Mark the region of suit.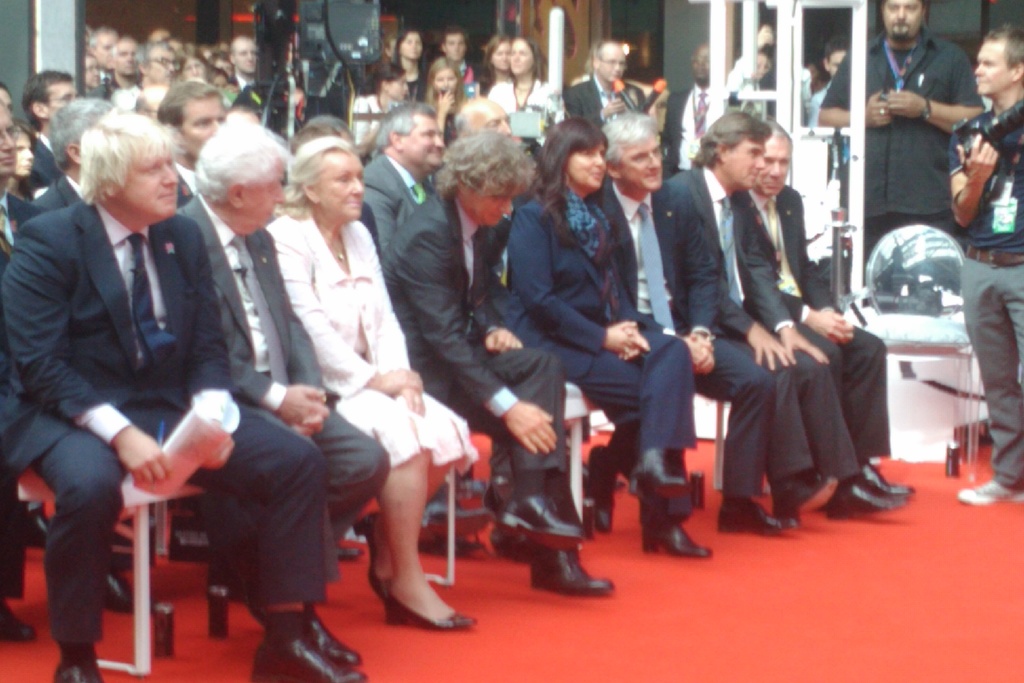
Region: select_region(35, 175, 92, 215).
